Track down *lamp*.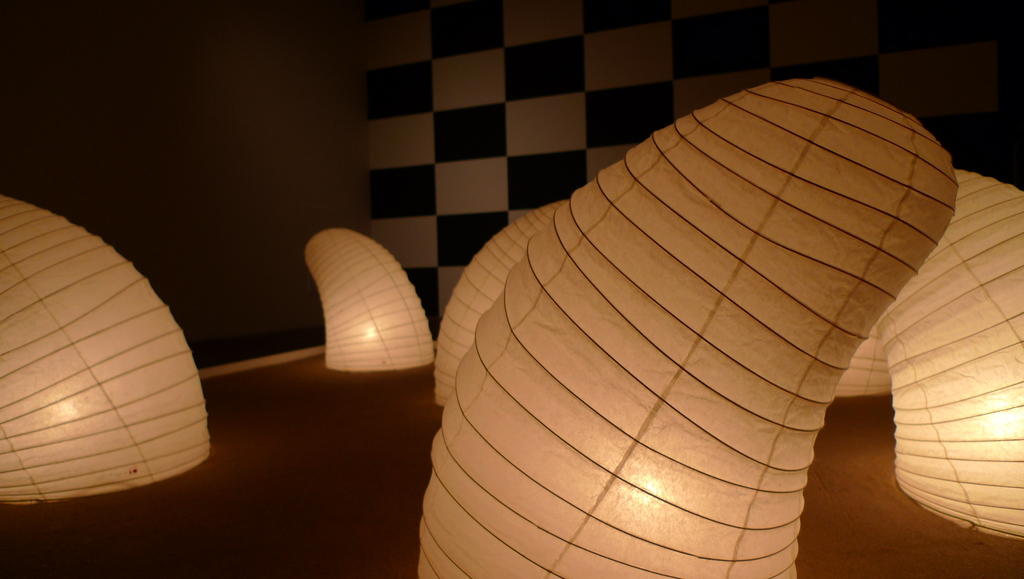
Tracked to 876/168/1023/542.
